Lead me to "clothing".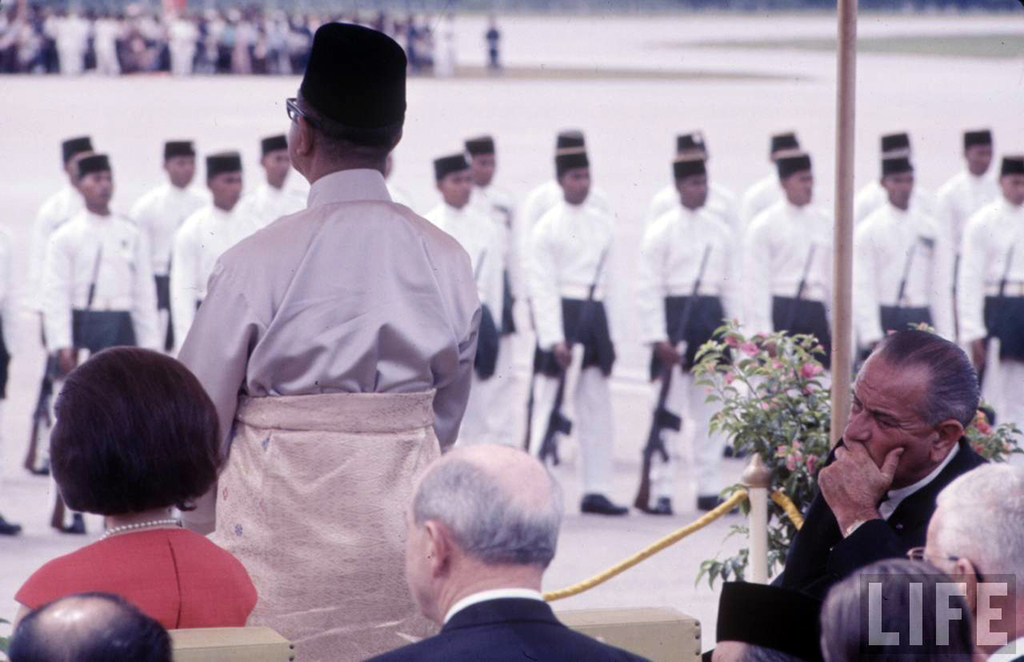
Lead to (left=470, top=171, right=518, bottom=286).
